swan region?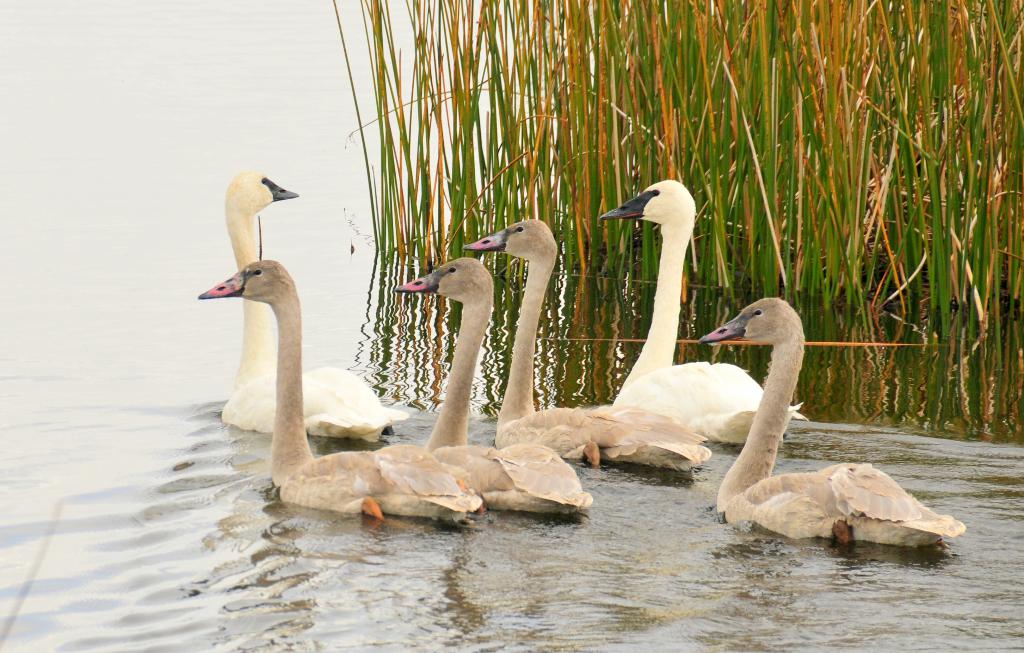
BBox(454, 215, 710, 460)
